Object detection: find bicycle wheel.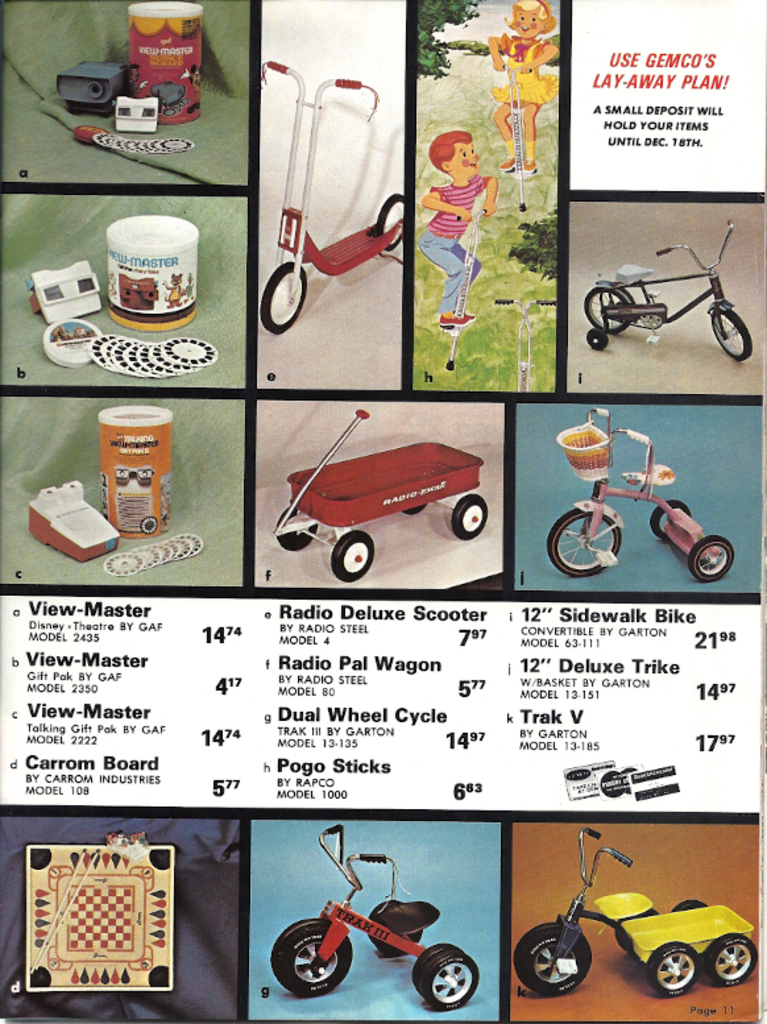
[685,531,738,588].
